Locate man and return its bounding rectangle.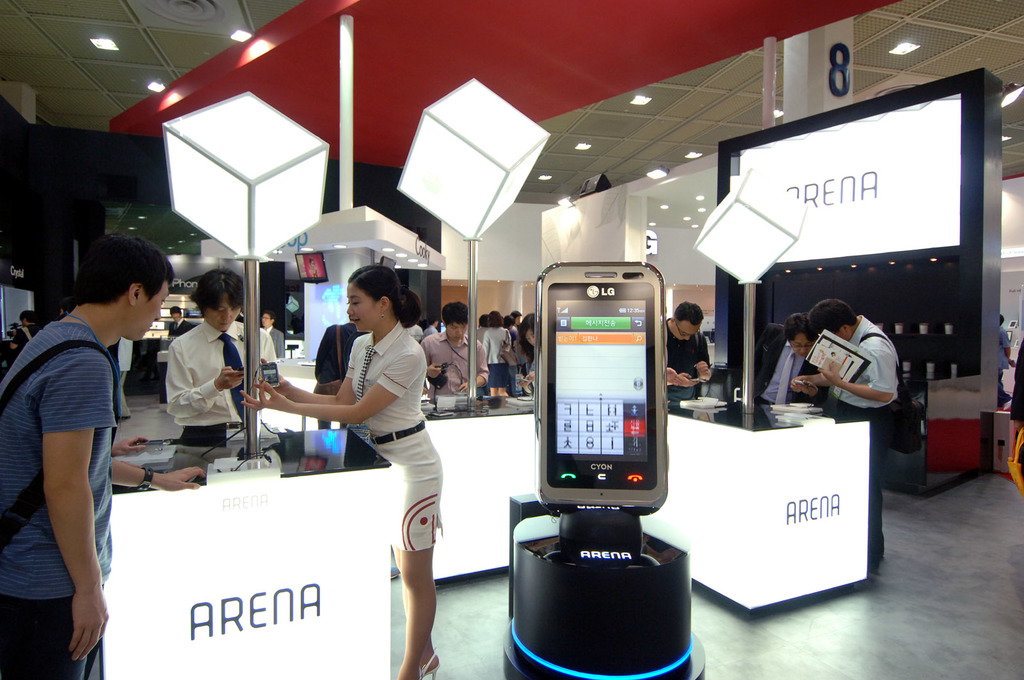
BBox(788, 300, 896, 566).
